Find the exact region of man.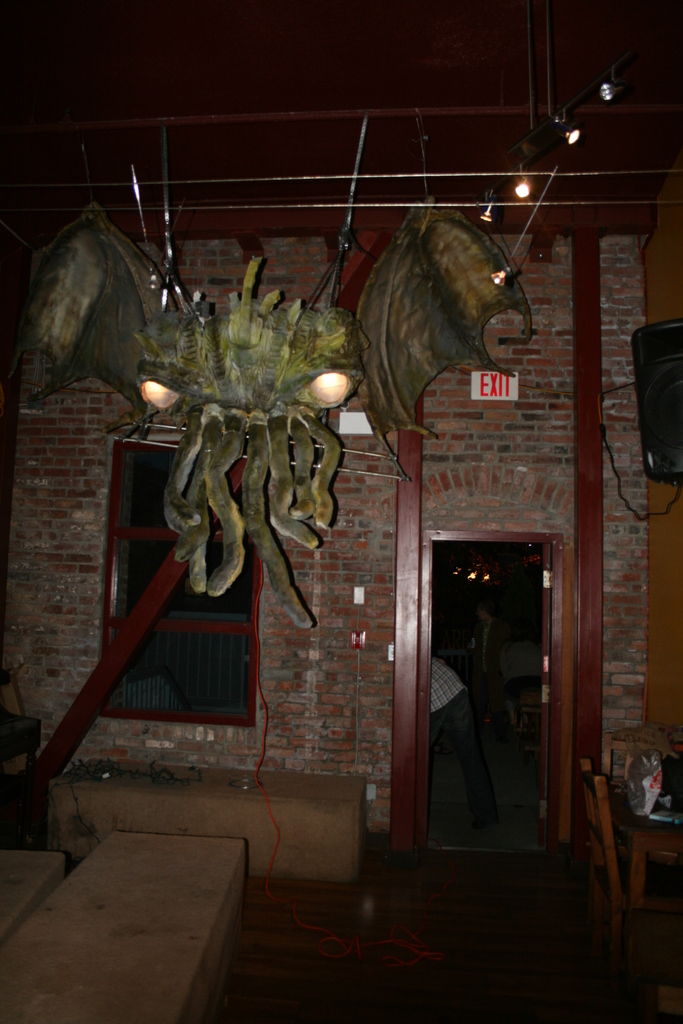
Exact region: 425:644:473:844.
